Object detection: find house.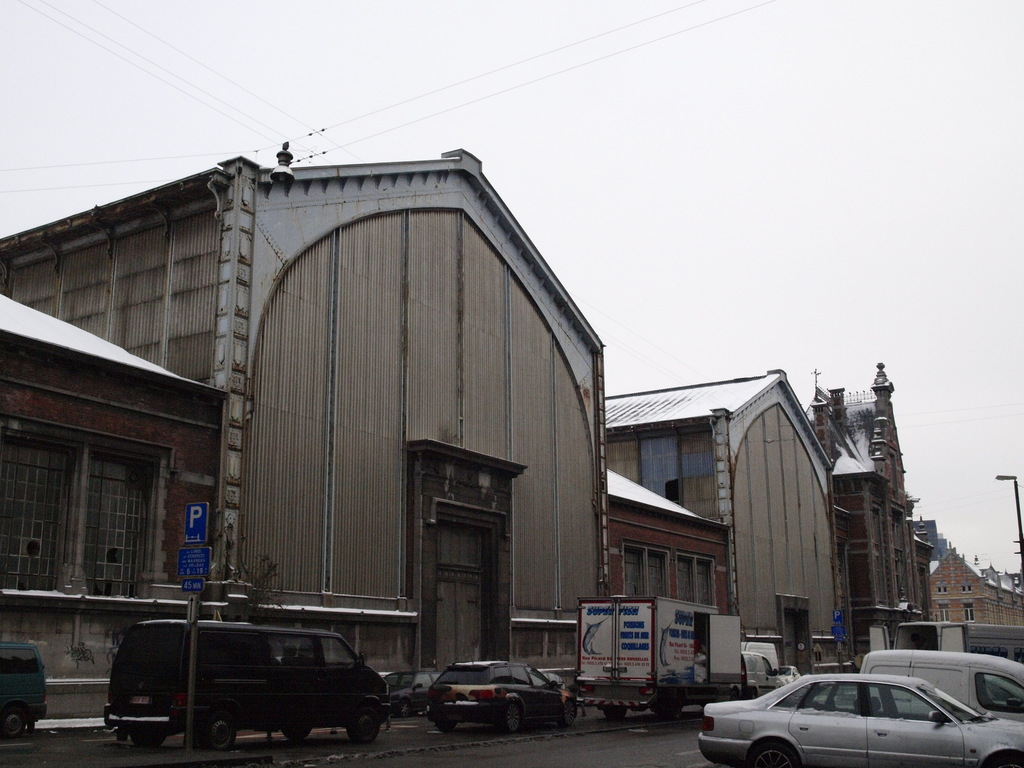
929,540,1023,636.
